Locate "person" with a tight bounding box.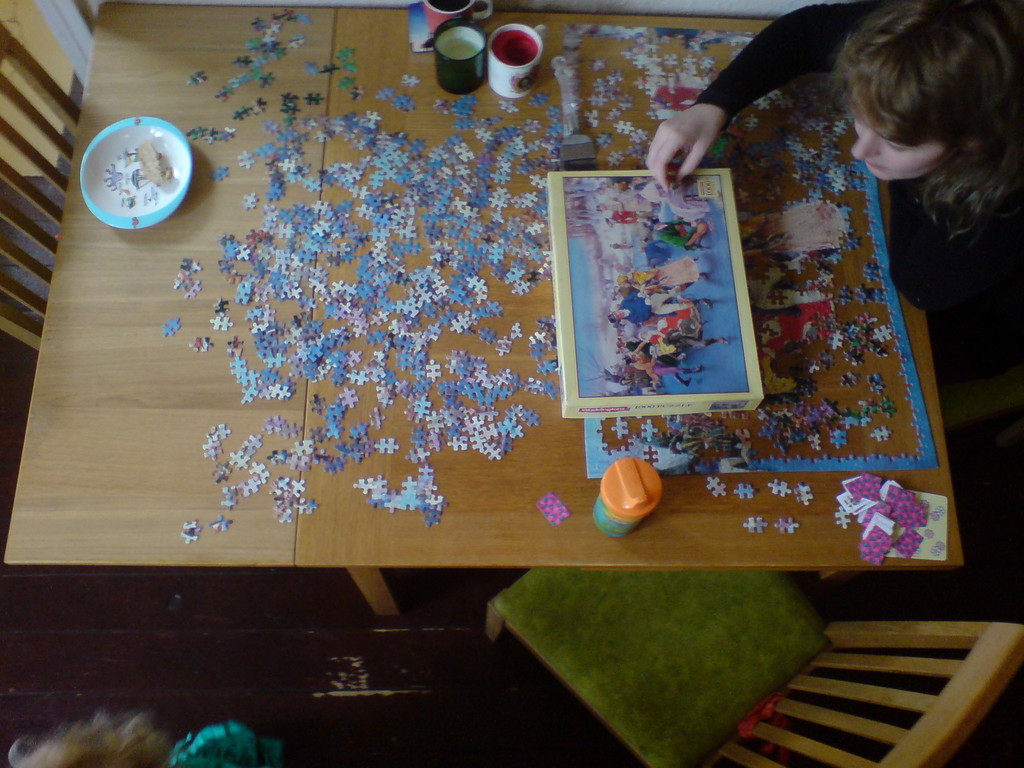
655/0/1023/346.
